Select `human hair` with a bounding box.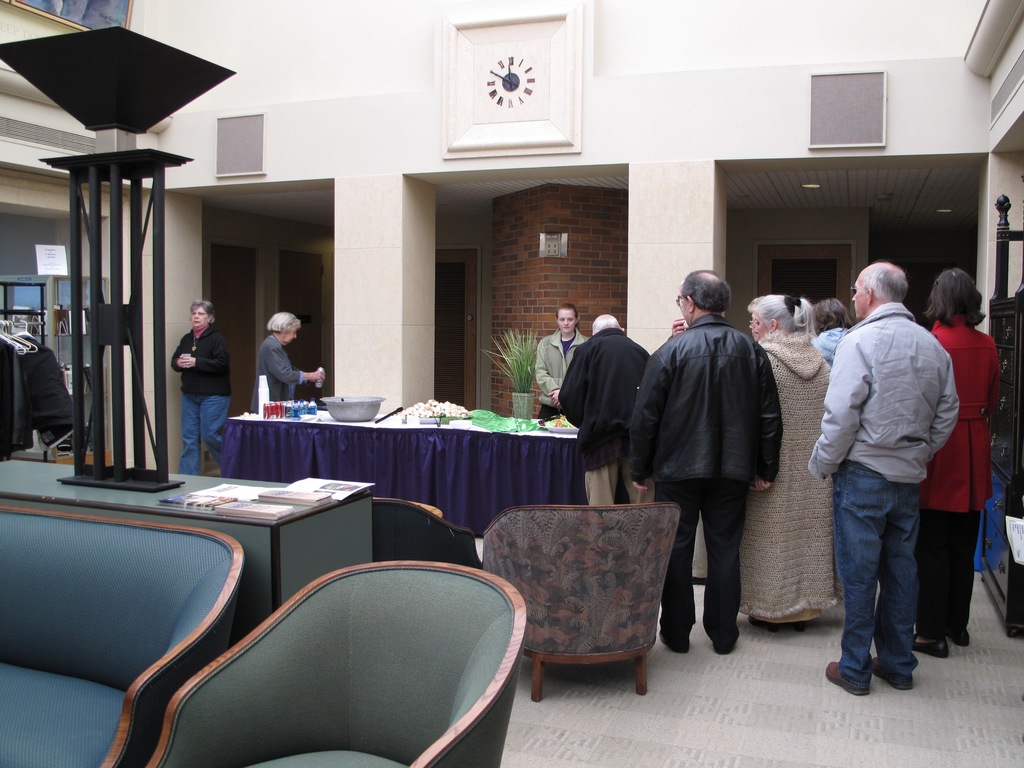
BBox(744, 296, 763, 315).
